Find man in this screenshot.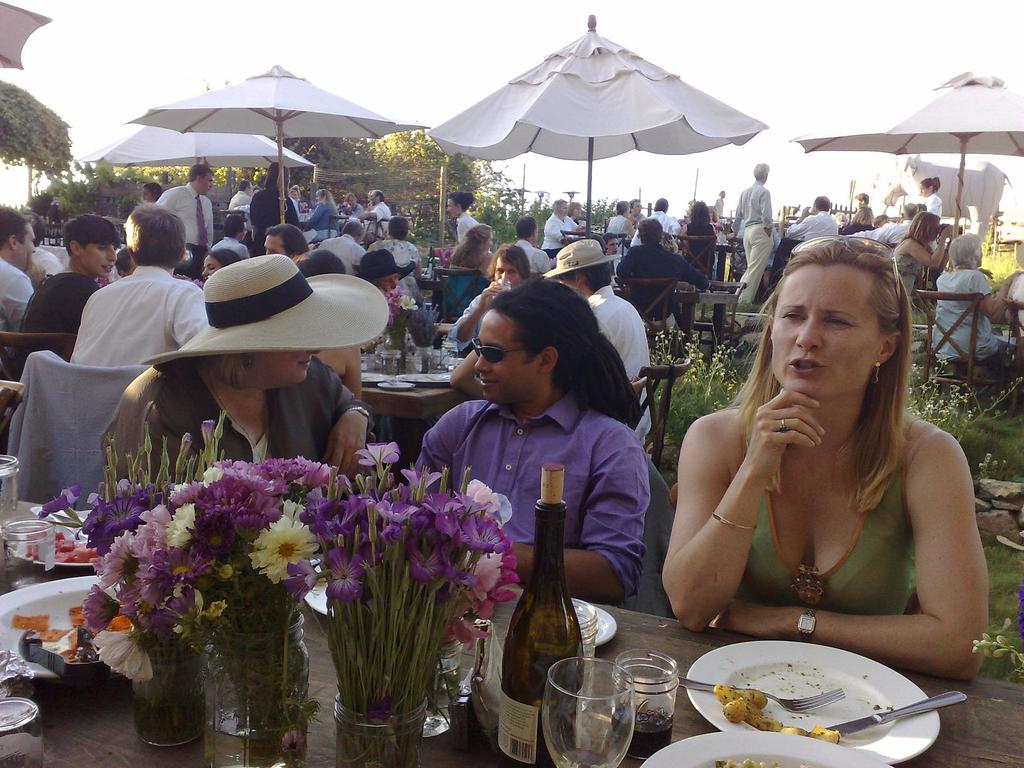
The bounding box for man is (x1=790, y1=193, x2=842, y2=250).
